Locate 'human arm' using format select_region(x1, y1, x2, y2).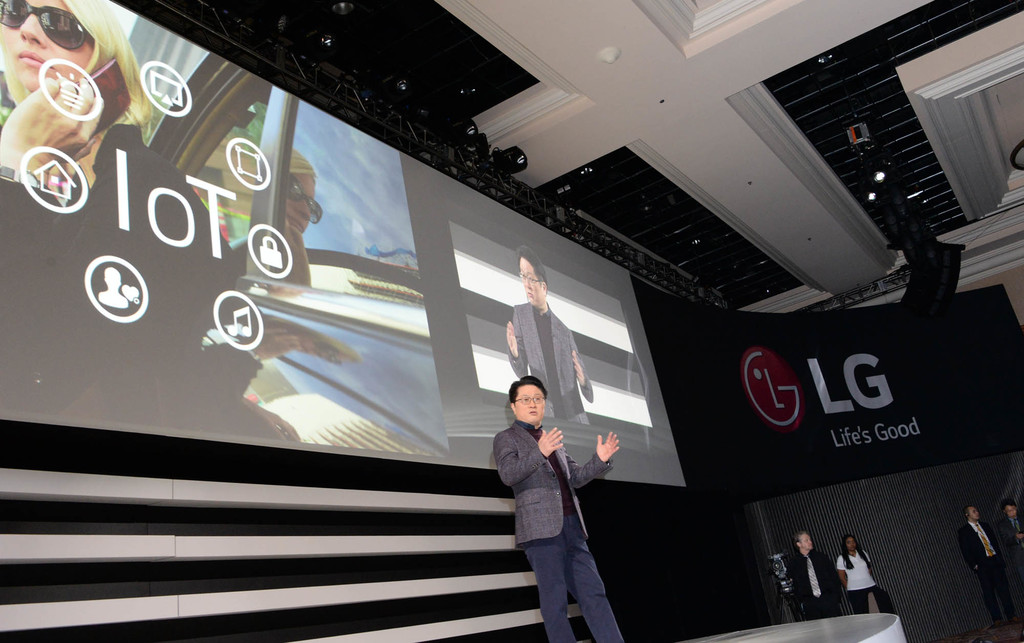
select_region(507, 319, 529, 387).
